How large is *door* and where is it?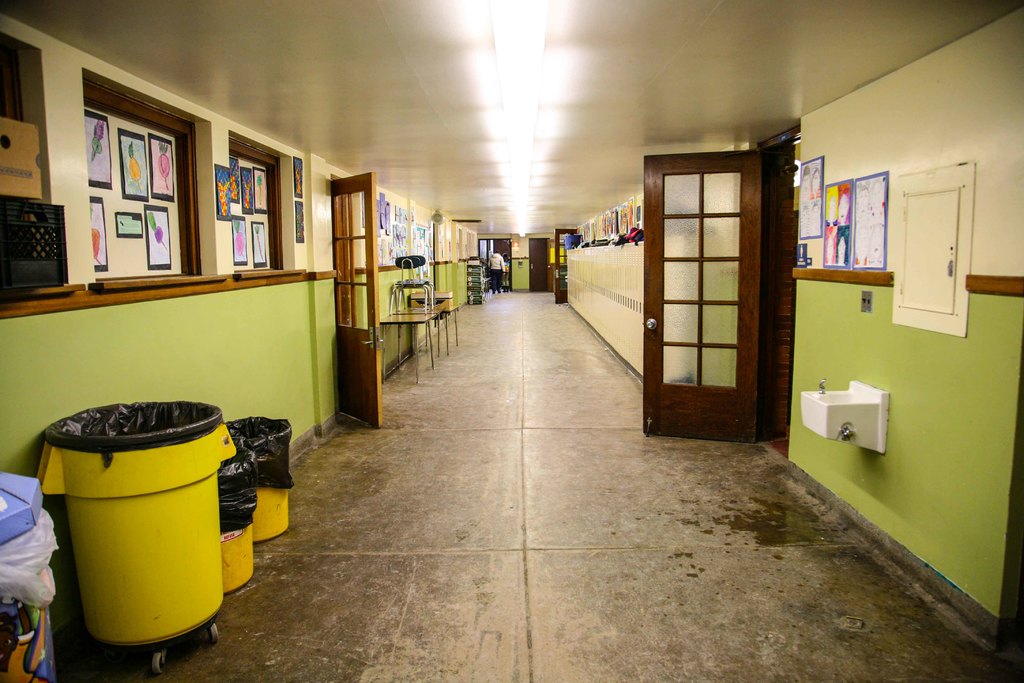
Bounding box: locate(555, 227, 579, 304).
